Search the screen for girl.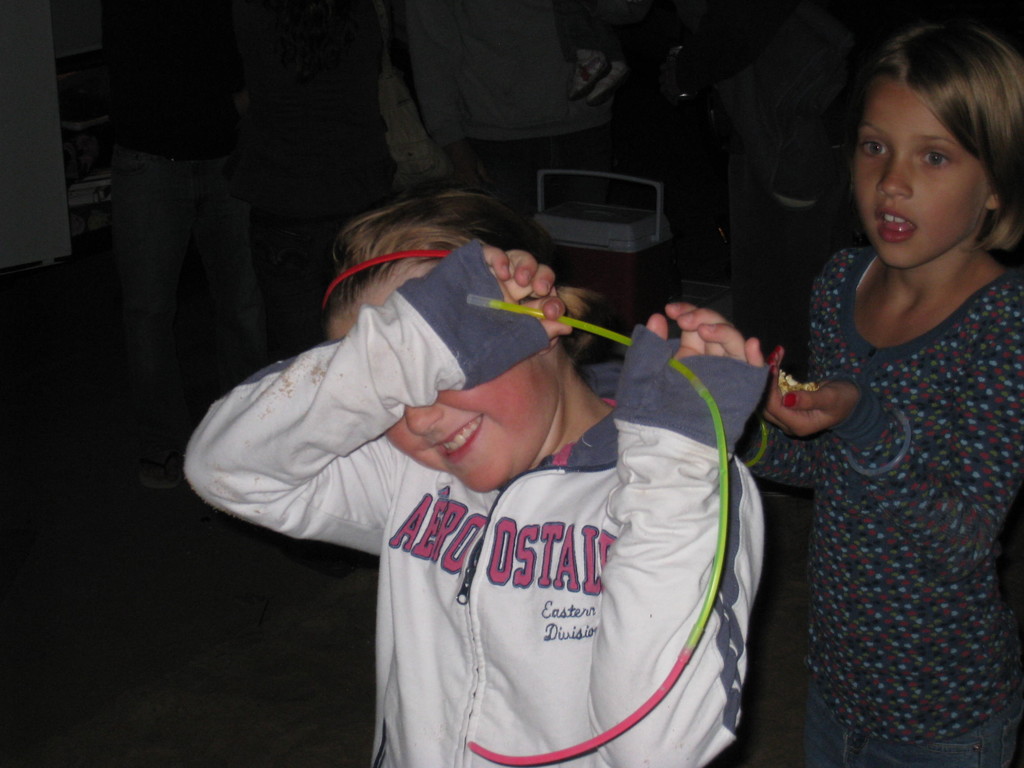
Found at bbox=[745, 22, 1023, 767].
